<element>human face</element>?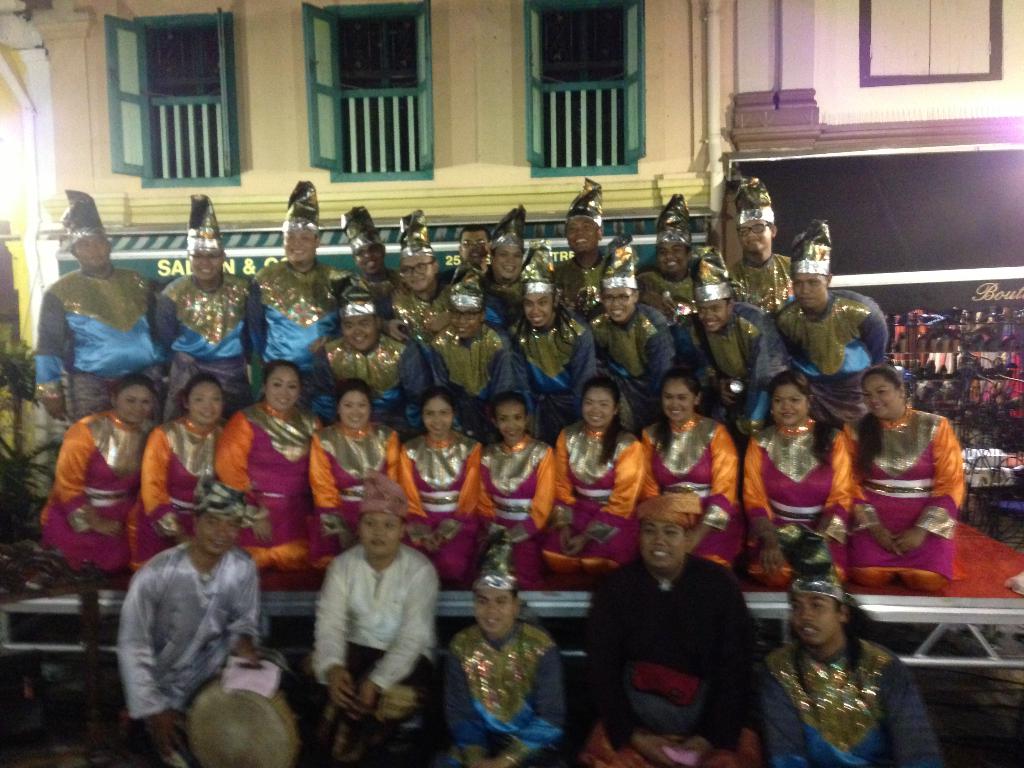
[left=496, top=244, right=523, bottom=278]
